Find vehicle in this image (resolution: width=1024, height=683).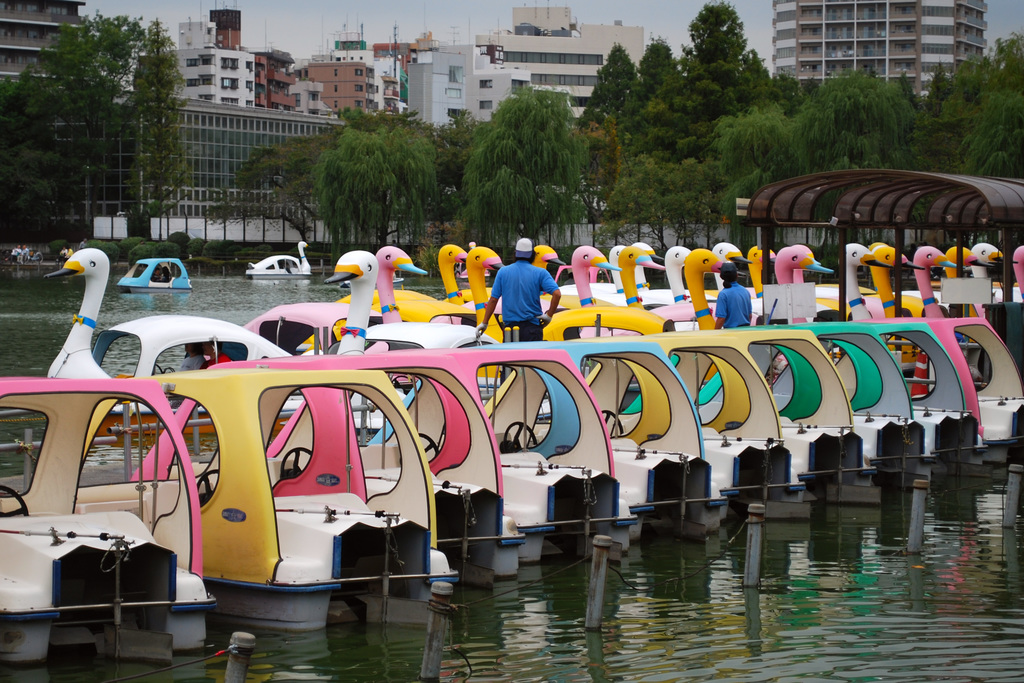
[left=246, top=239, right=315, bottom=281].
